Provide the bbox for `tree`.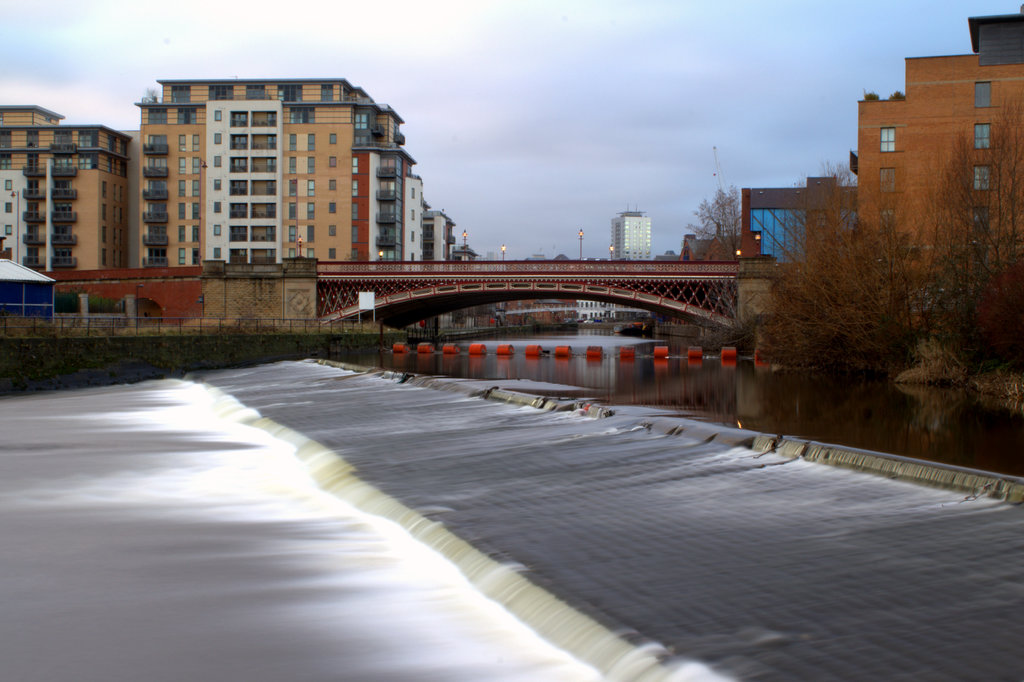
locate(671, 184, 741, 259).
